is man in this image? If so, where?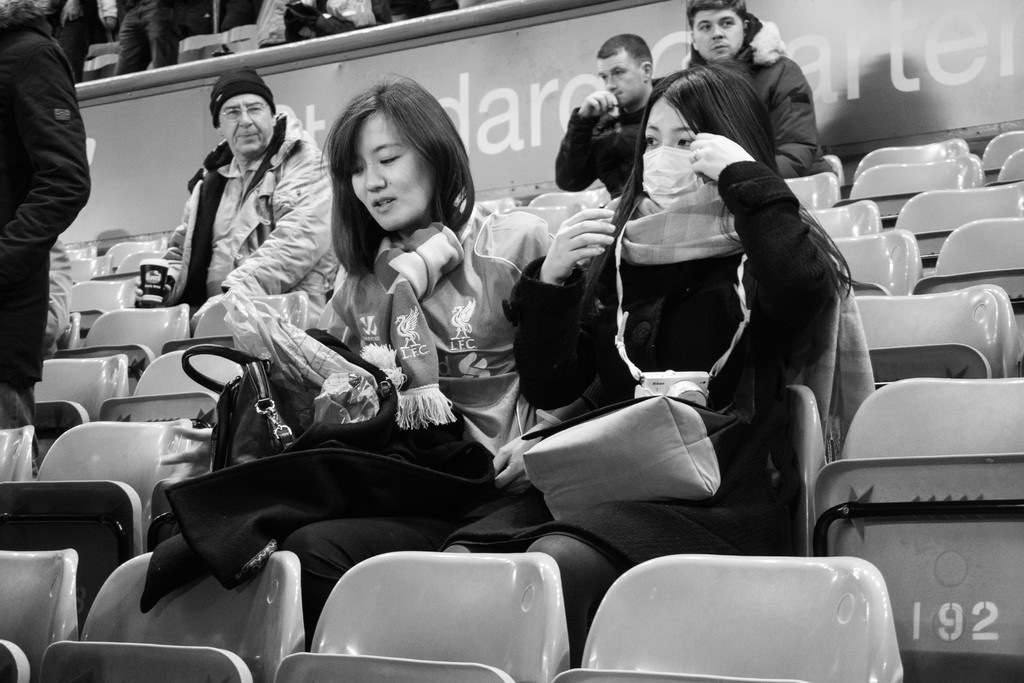
Yes, at {"x1": 680, "y1": 0, "x2": 820, "y2": 179}.
